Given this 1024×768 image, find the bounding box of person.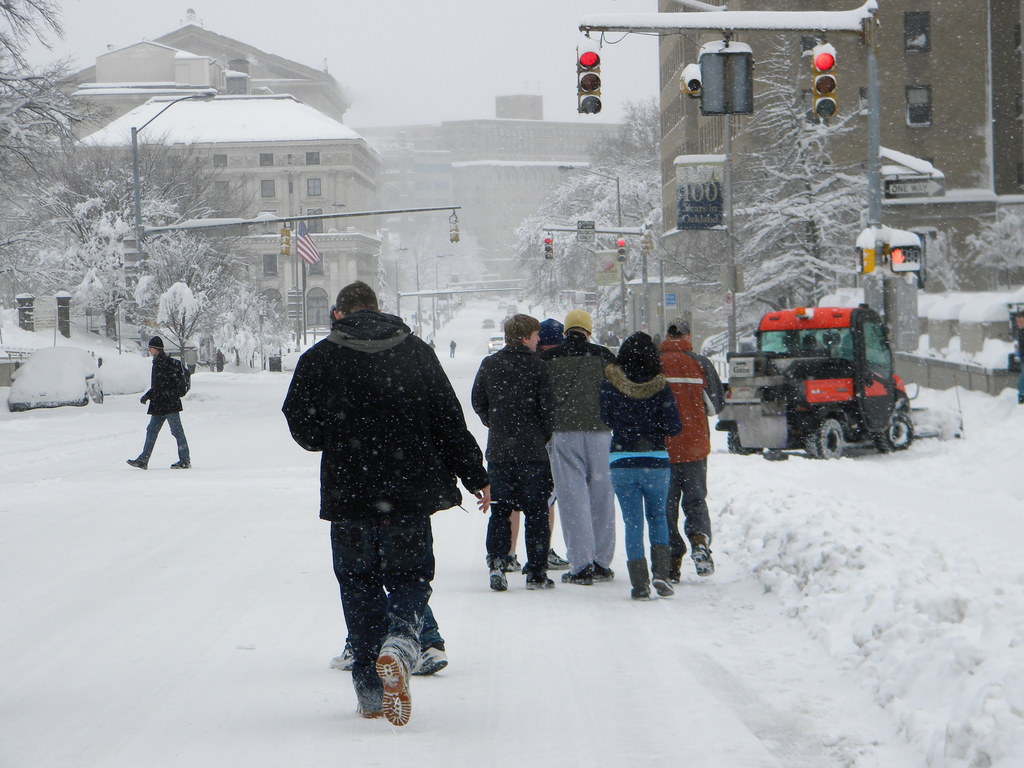
locate(275, 277, 496, 721).
